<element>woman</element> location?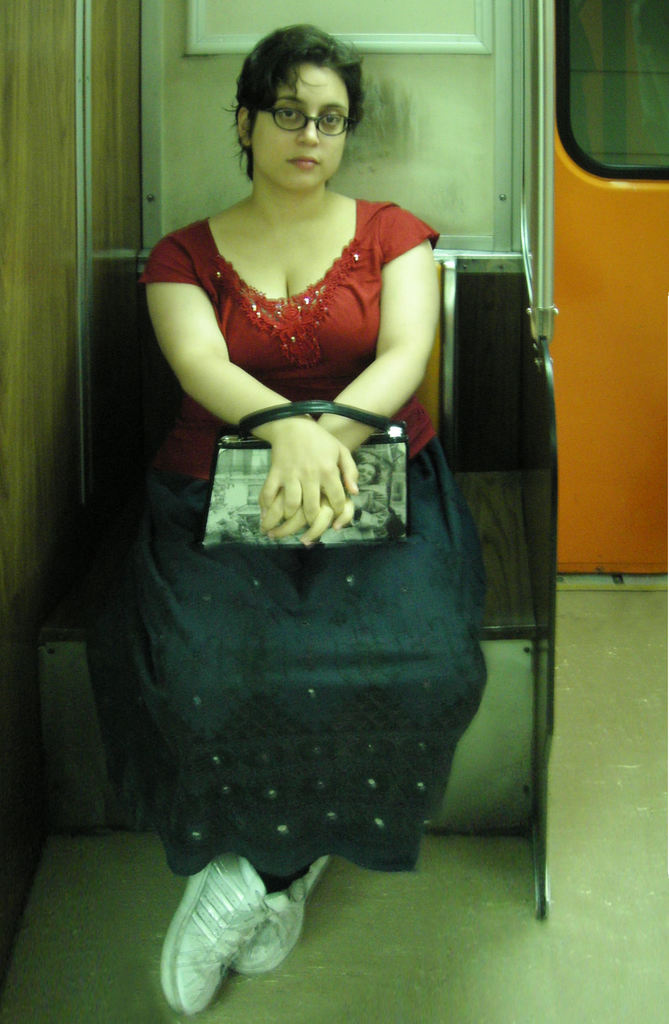
<bbox>106, 60, 506, 869</bbox>
